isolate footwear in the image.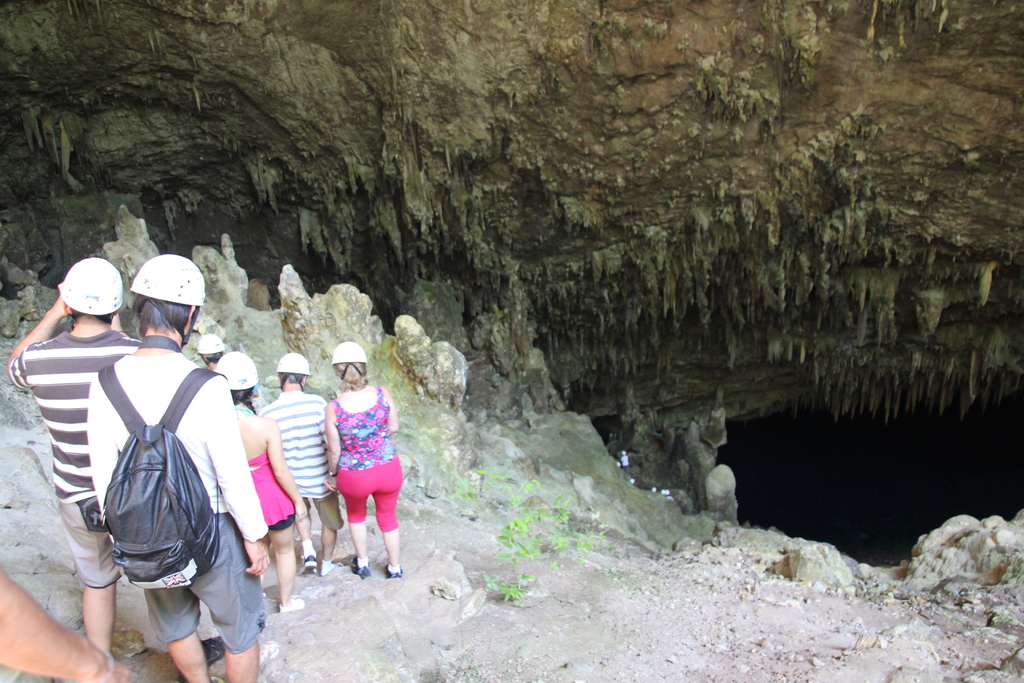
Isolated region: locate(276, 593, 304, 618).
